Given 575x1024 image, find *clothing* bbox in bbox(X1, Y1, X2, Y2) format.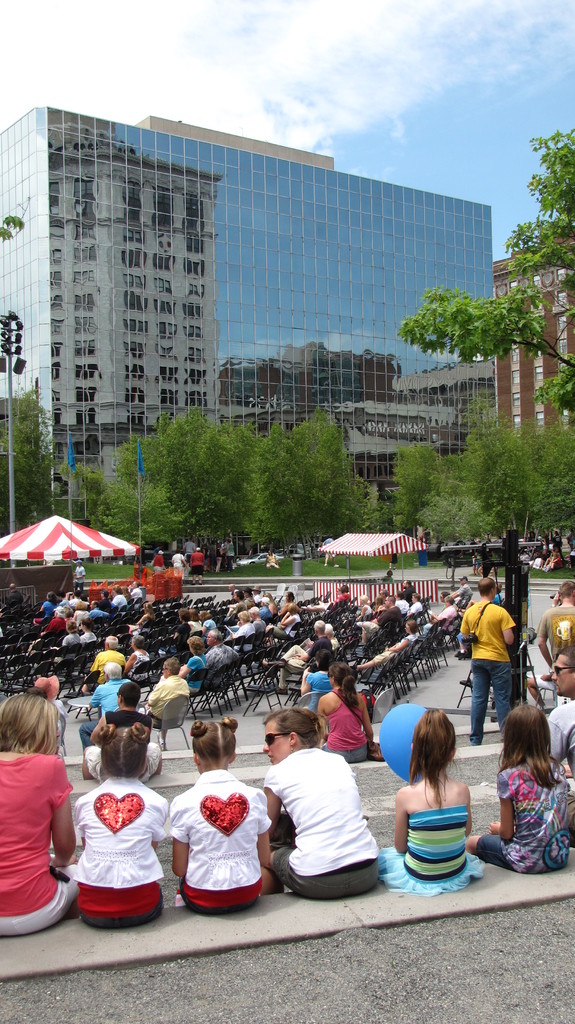
bbox(182, 541, 196, 554).
